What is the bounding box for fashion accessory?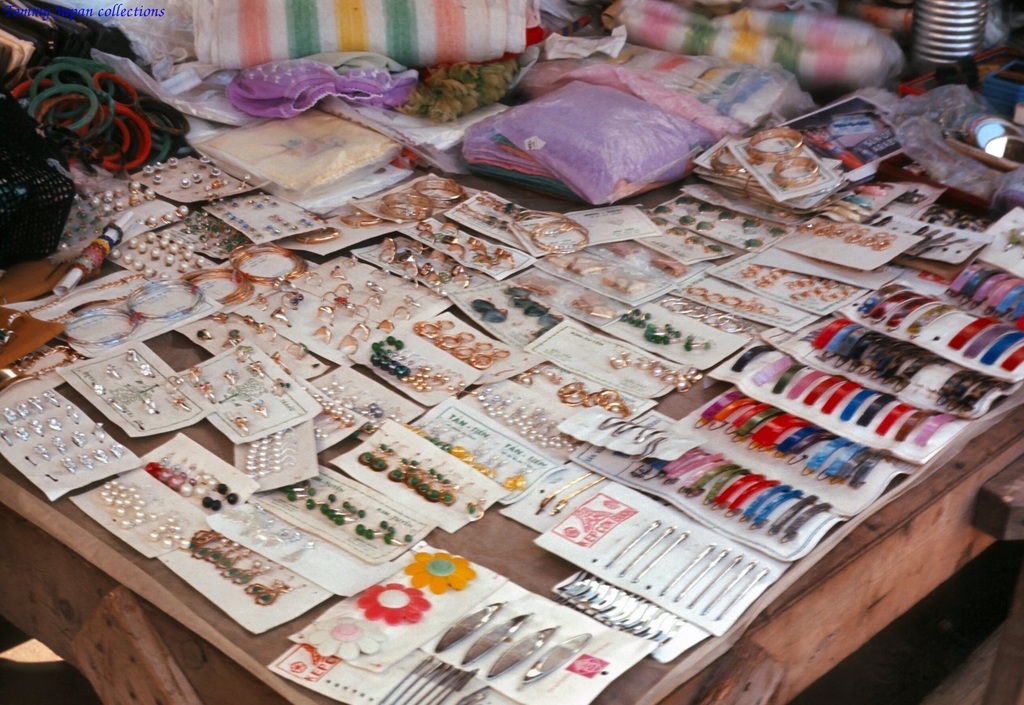
674/550/724/607.
